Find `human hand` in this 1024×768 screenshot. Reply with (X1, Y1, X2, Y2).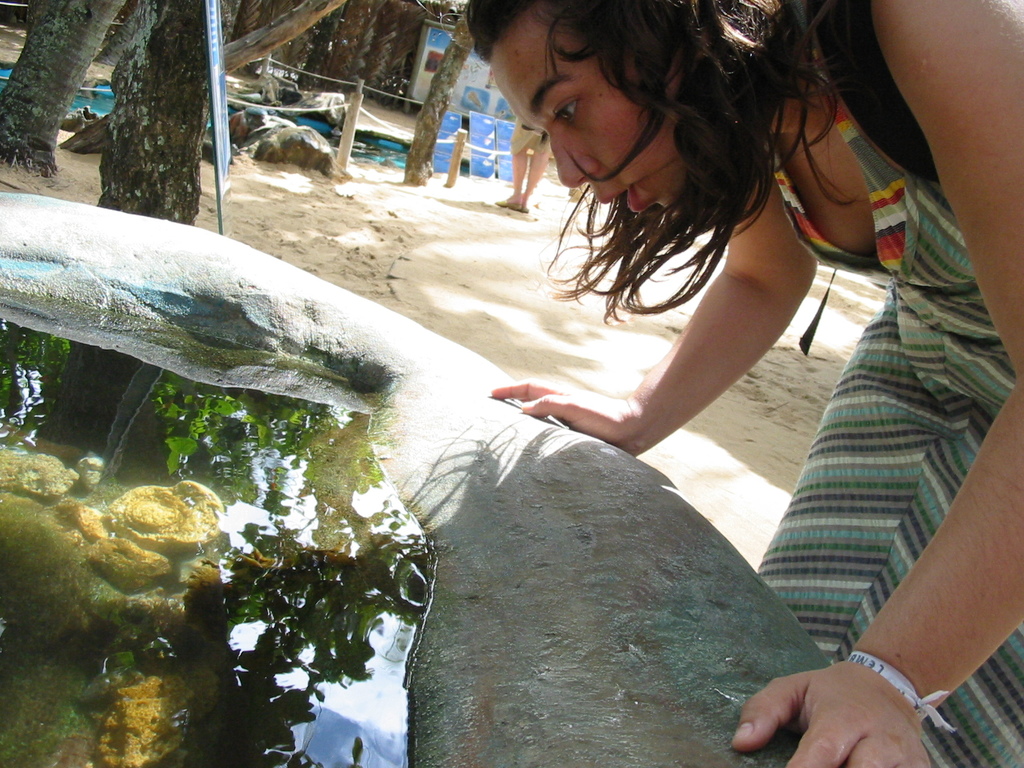
(488, 373, 639, 458).
